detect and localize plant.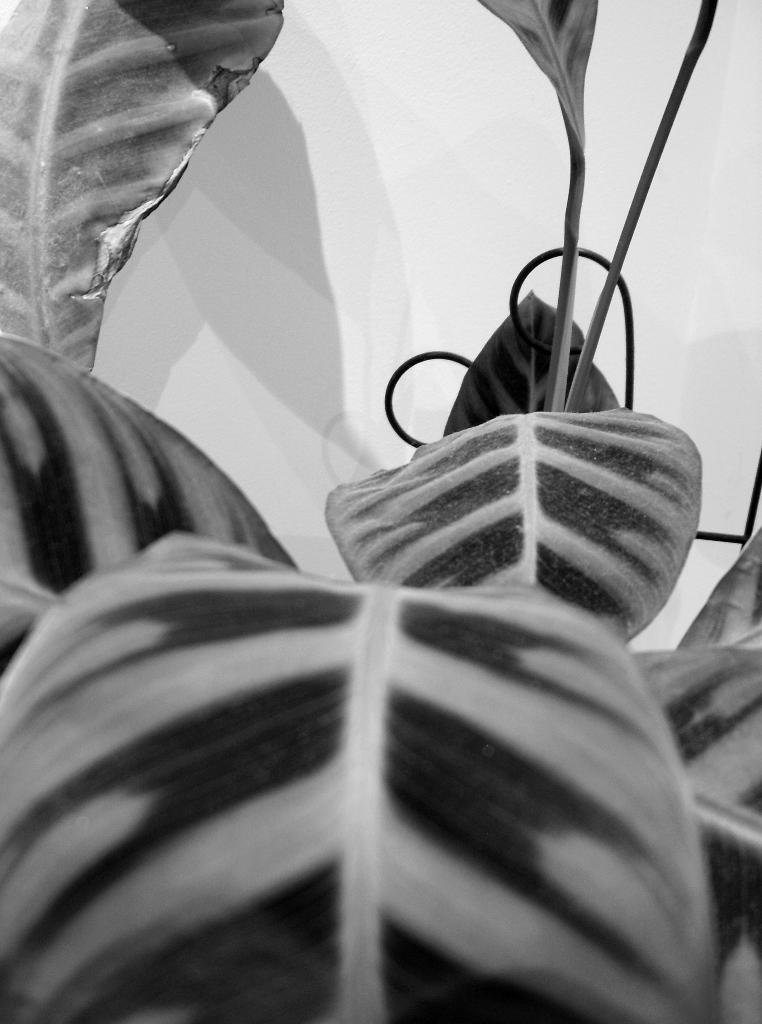
Localized at region(0, 1, 761, 1023).
